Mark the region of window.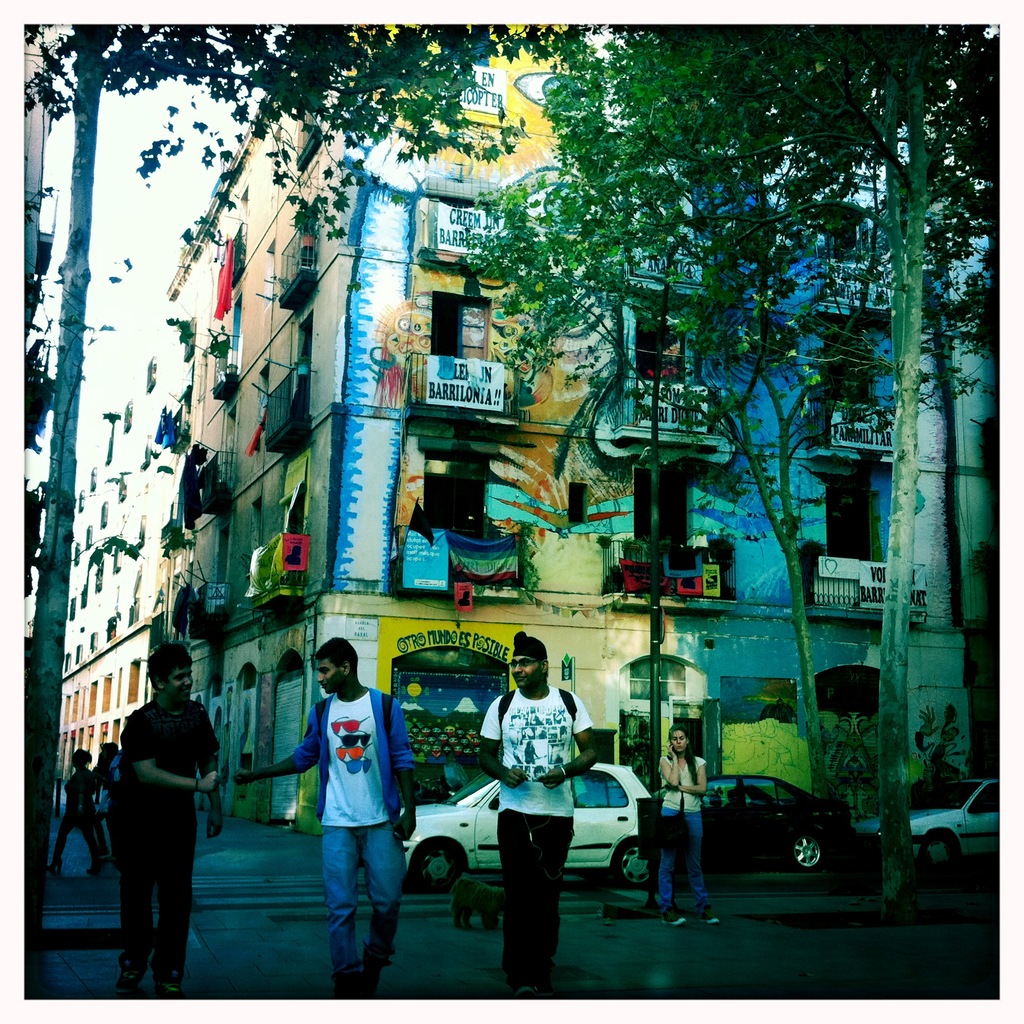
Region: 612:453:717:553.
